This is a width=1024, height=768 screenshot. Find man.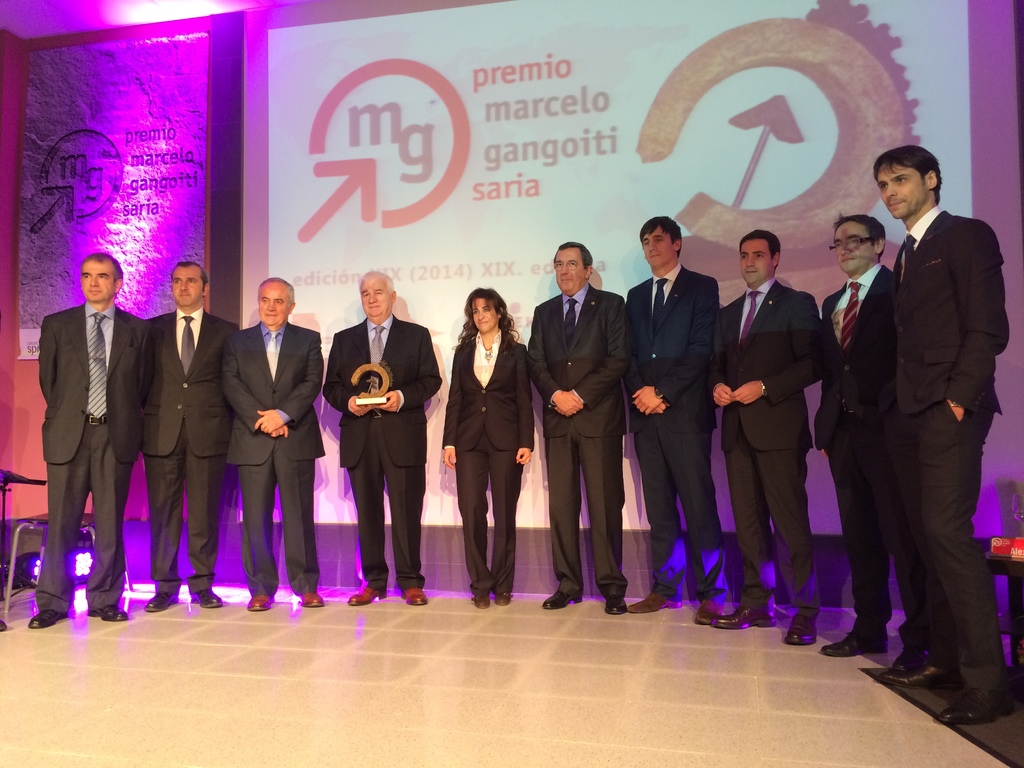
Bounding box: [816,209,898,664].
